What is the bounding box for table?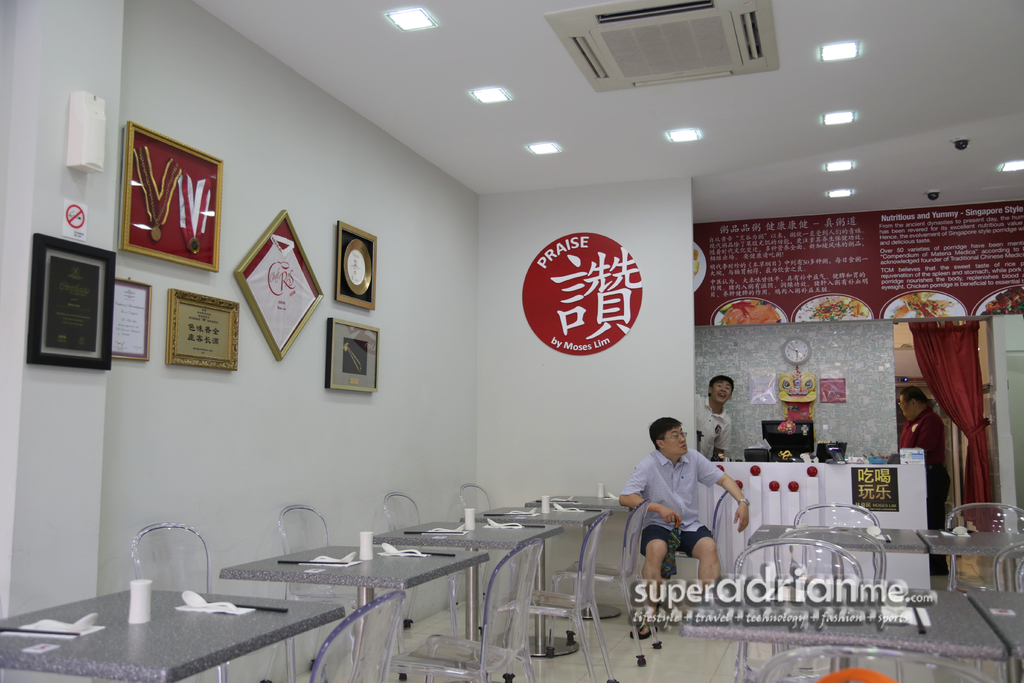
{"x1": 743, "y1": 523, "x2": 931, "y2": 589}.
